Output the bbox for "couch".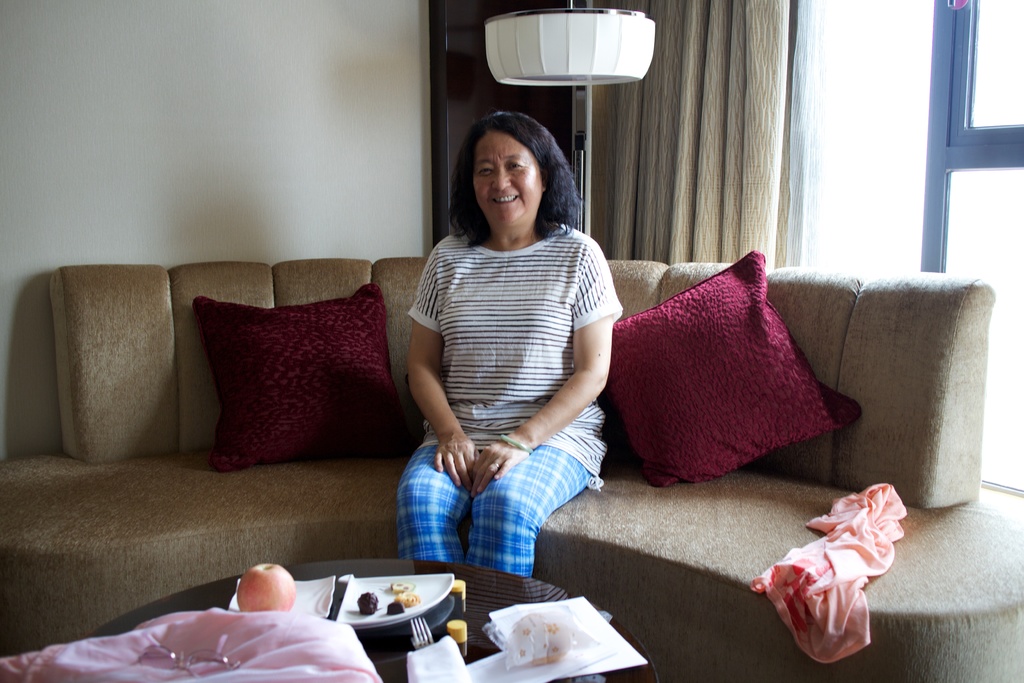
[left=0, top=259, right=1023, bottom=682].
